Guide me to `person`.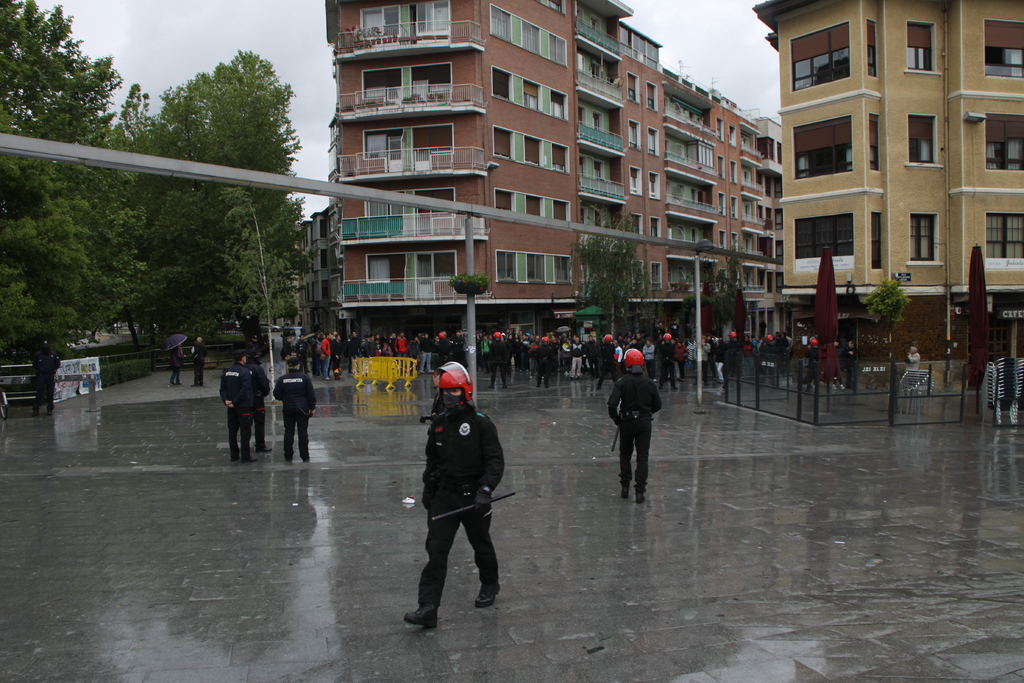
Guidance: bbox(282, 356, 312, 468).
